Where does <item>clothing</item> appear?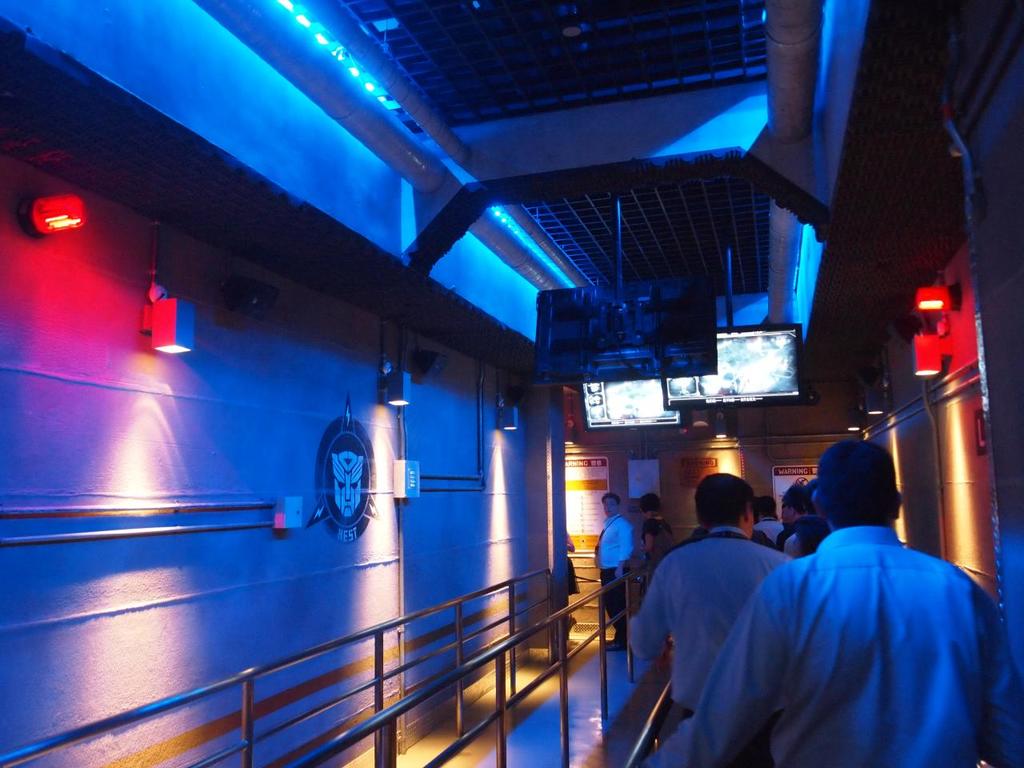
Appears at BBox(594, 510, 635, 629).
